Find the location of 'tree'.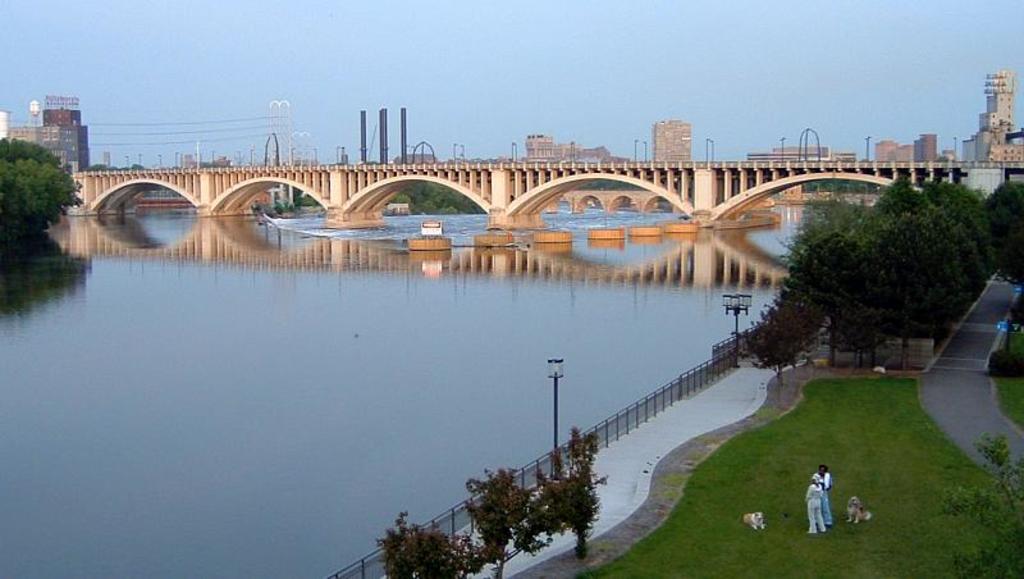
Location: pyautogui.locateOnScreen(787, 227, 870, 361).
